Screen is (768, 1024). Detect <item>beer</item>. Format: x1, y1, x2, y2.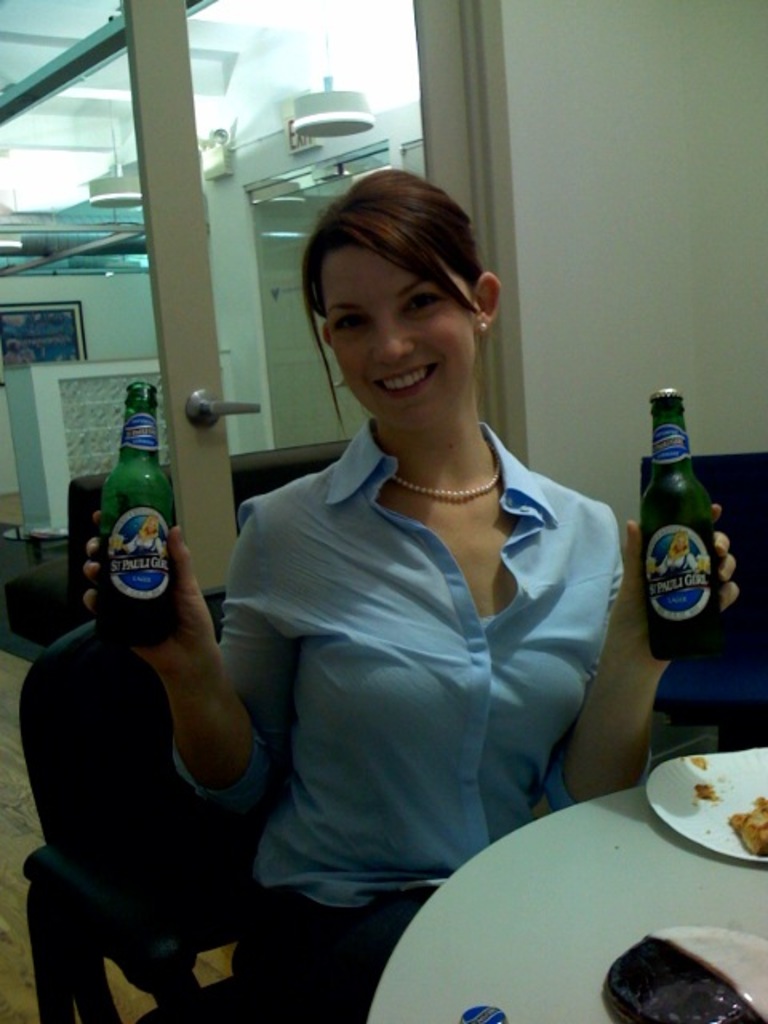
91, 378, 184, 653.
